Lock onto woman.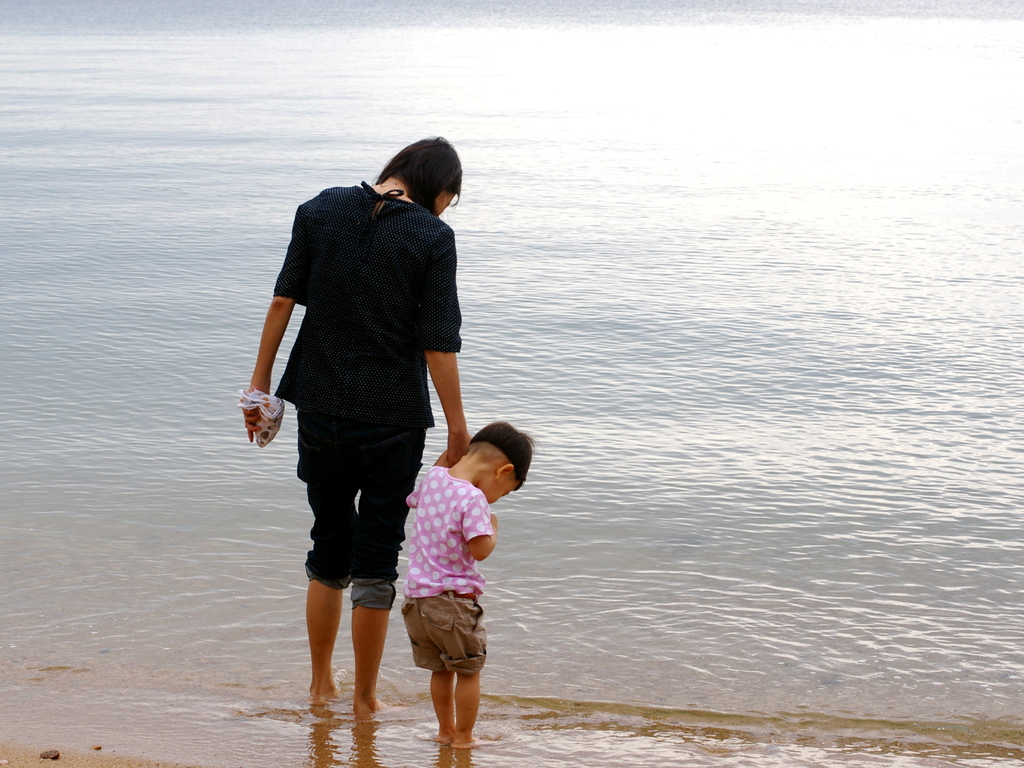
Locked: bbox(252, 153, 475, 722).
